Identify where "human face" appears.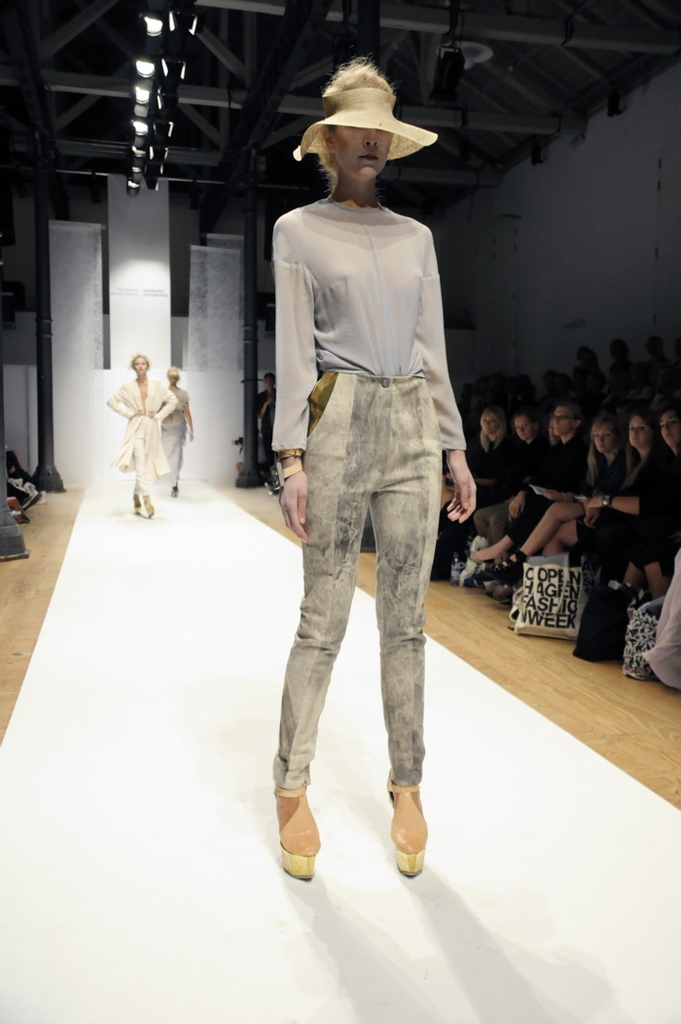
Appears at locate(660, 412, 679, 444).
